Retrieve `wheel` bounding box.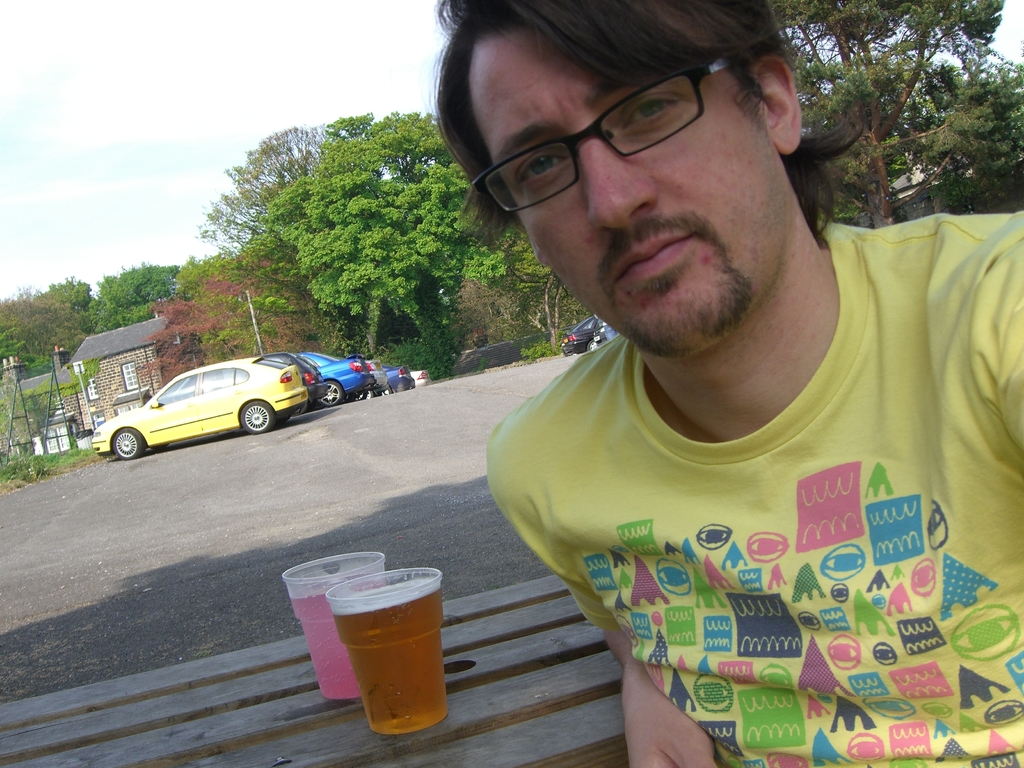
Bounding box: 111 426 148 465.
